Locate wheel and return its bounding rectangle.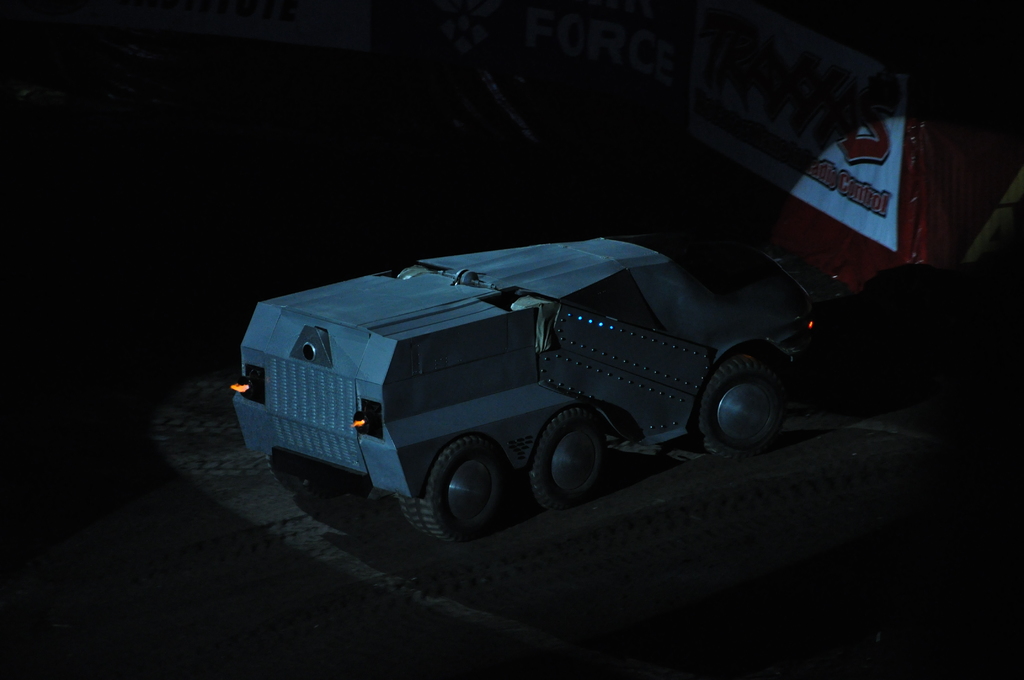
x1=266 y1=454 x2=299 y2=492.
